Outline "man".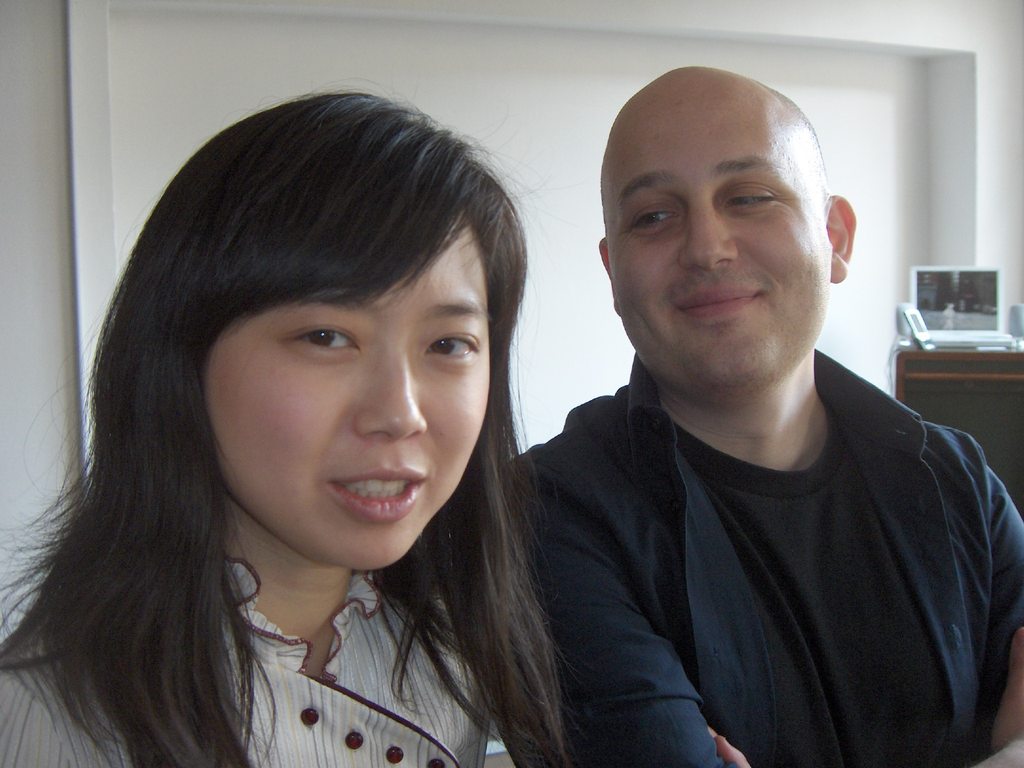
Outline: region(480, 69, 1013, 755).
